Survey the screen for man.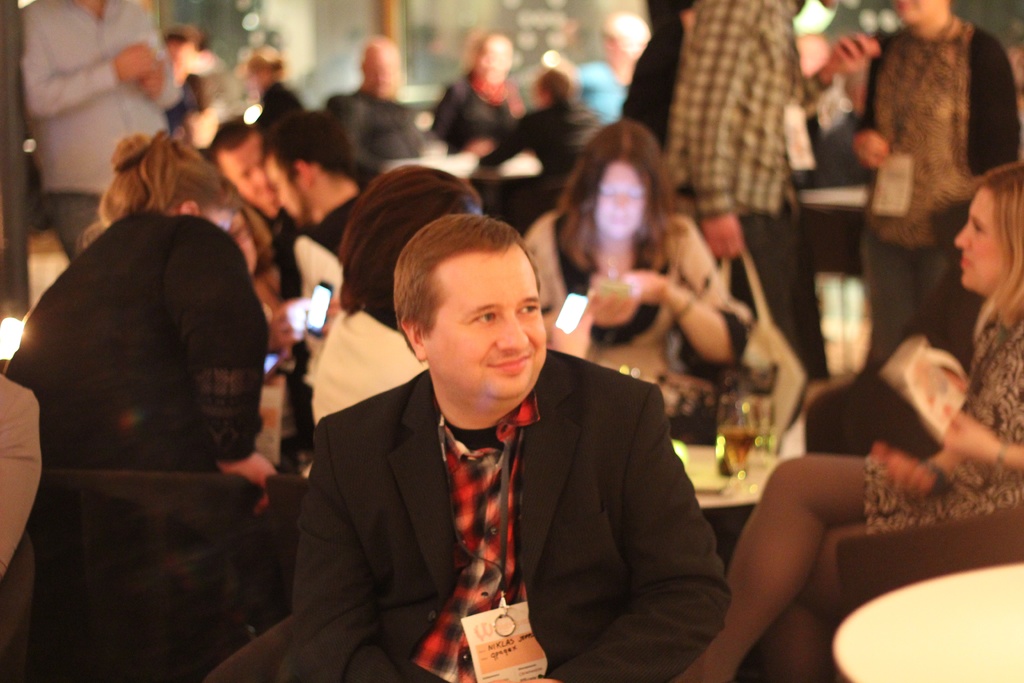
Survey found: [275,193,728,670].
